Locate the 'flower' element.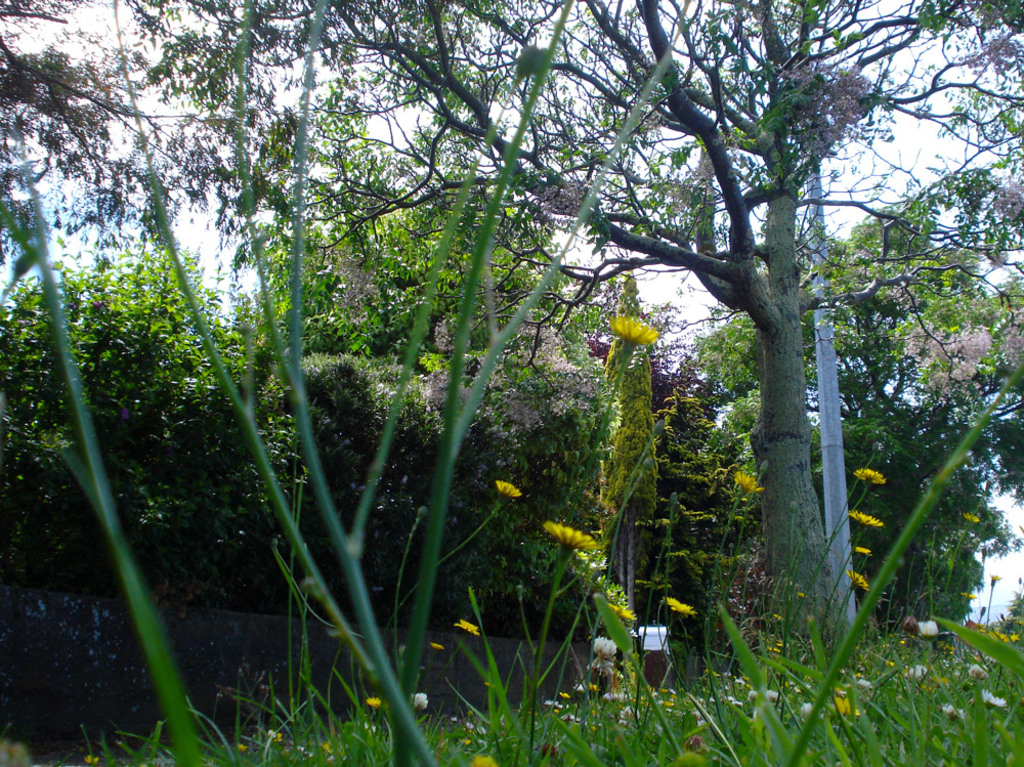
Element bbox: x1=663, y1=593, x2=692, y2=614.
